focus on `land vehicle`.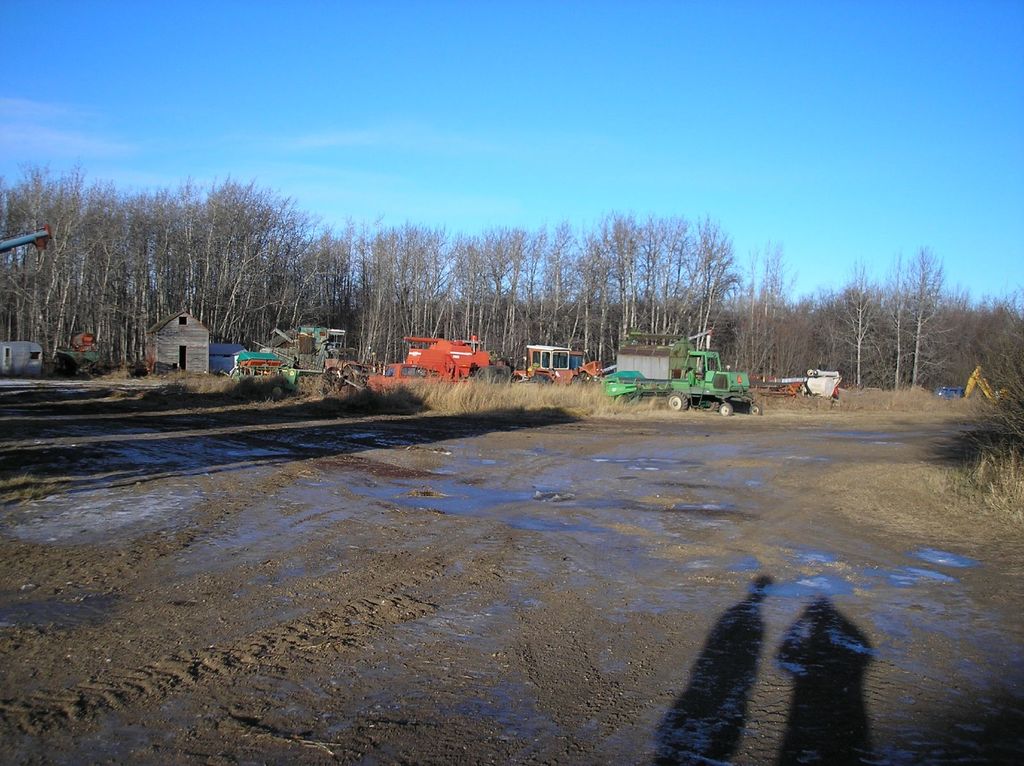
Focused at x1=940, y1=367, x2=1010, y2=403.
